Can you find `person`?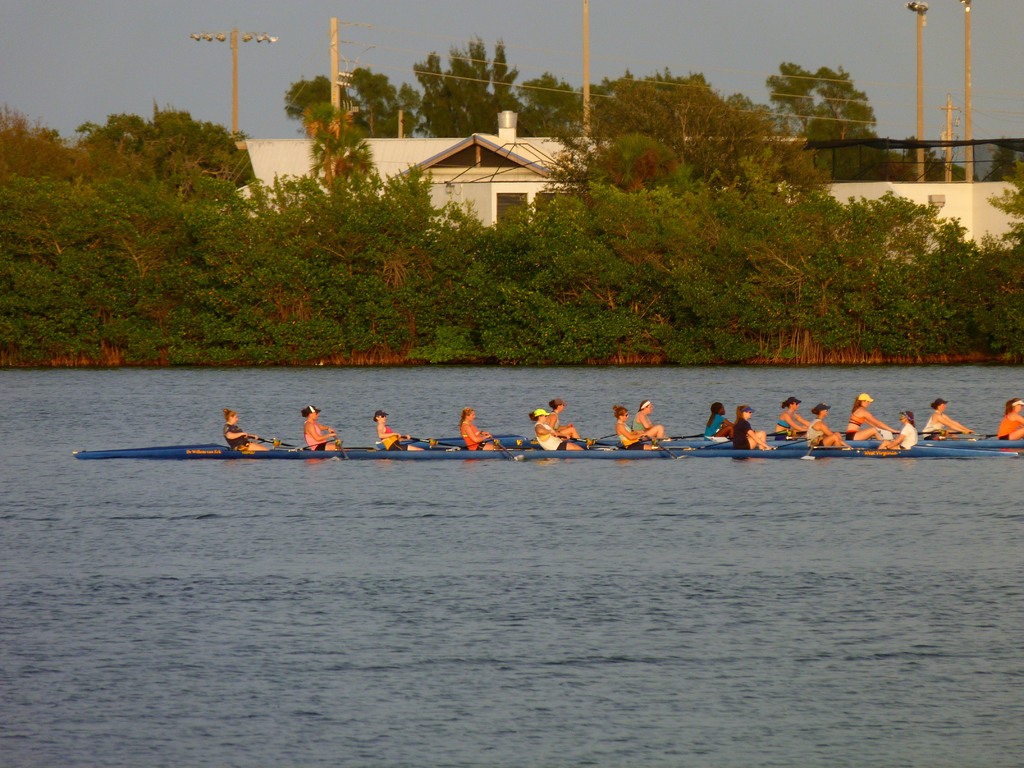
Yes, bounding box: crop(774, 394, 813, 440).
